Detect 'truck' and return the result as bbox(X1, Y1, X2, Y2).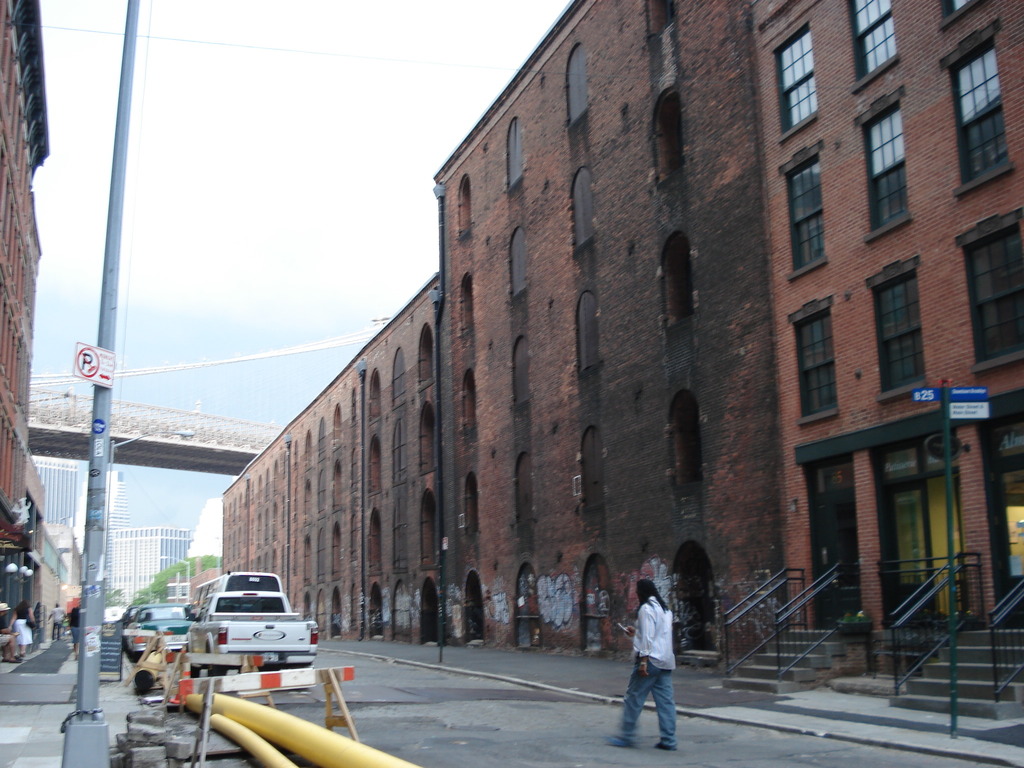
bbox(159, 589, 327, 692).
